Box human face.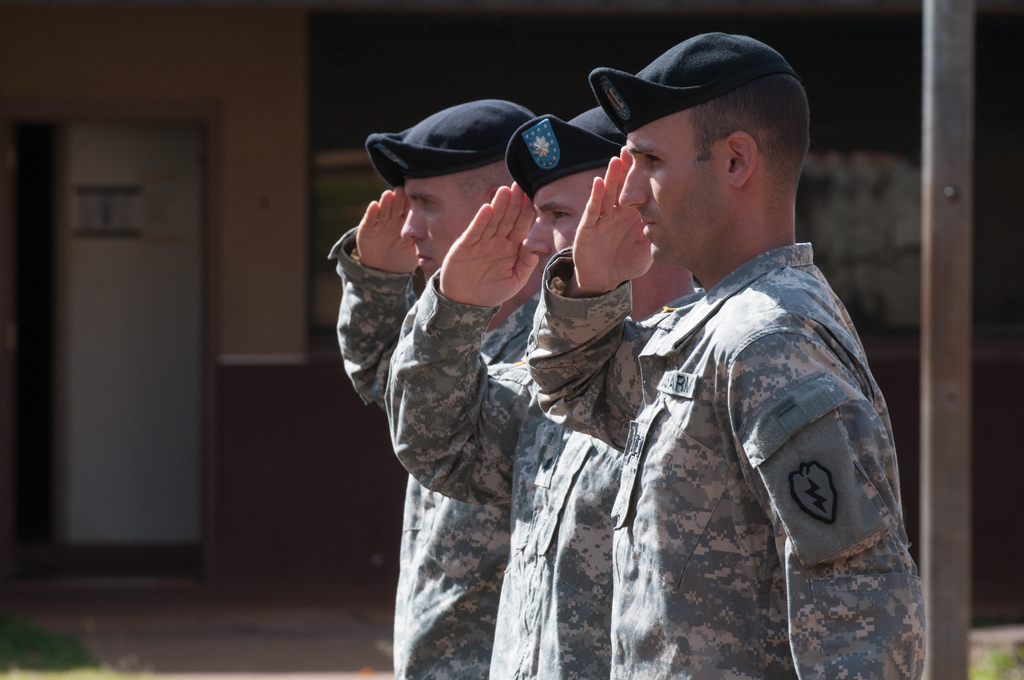
(left=390, top=175, right=477, bottom=284).
